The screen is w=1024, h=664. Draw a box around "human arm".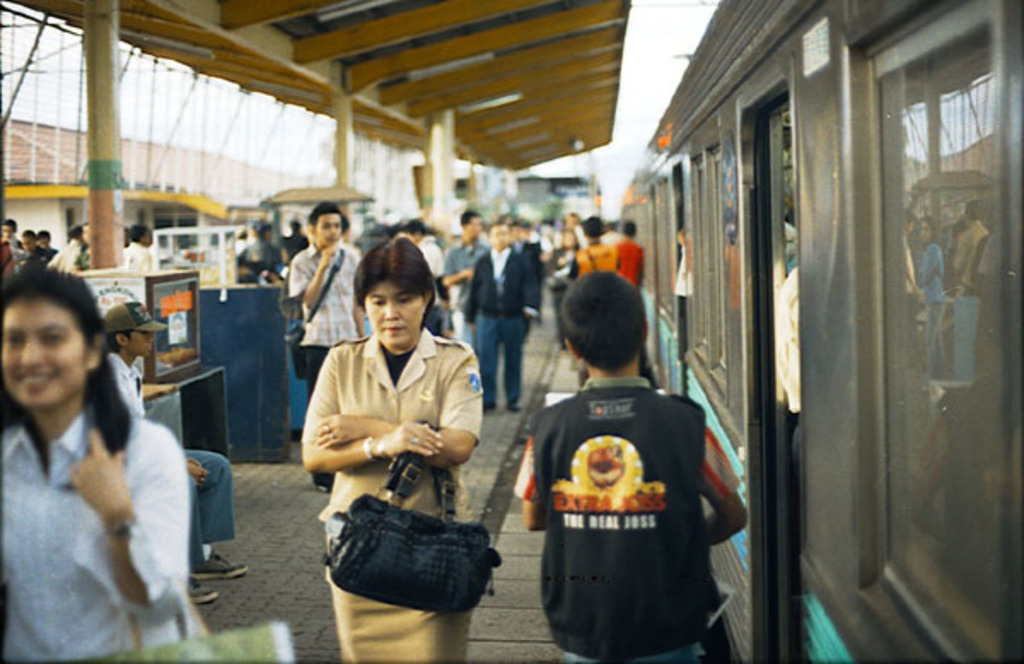
box=[457, 251, 481, 319].
